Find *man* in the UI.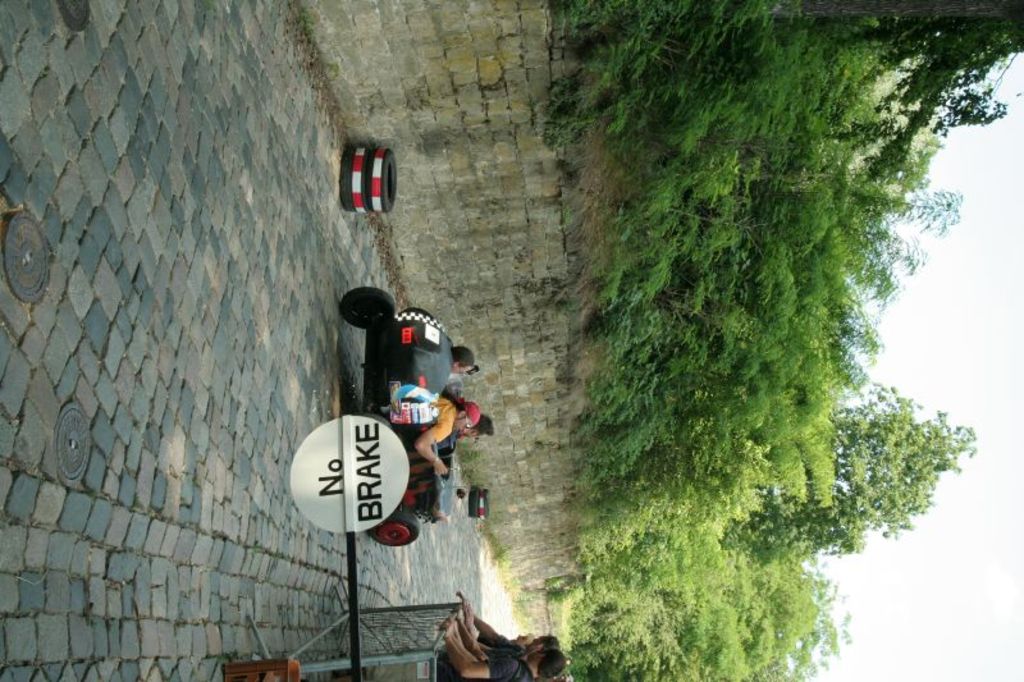
UI element at BBox(410, 381, 480, 477).
